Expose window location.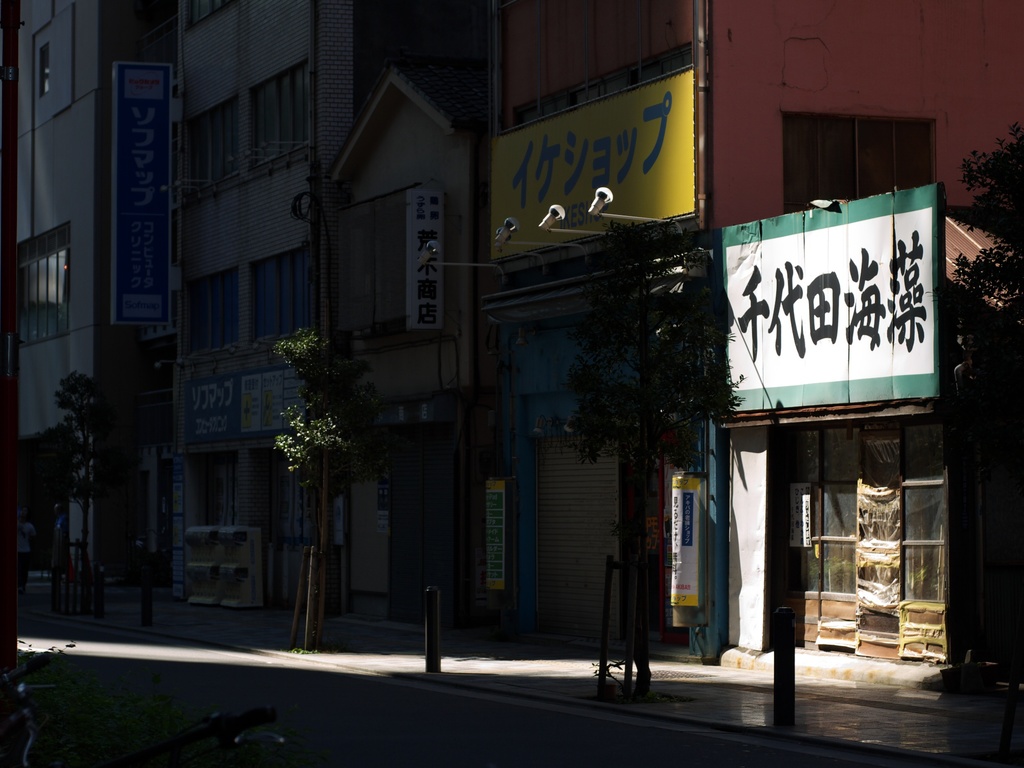
Exposed at locate(778, 109, 940, 218).
